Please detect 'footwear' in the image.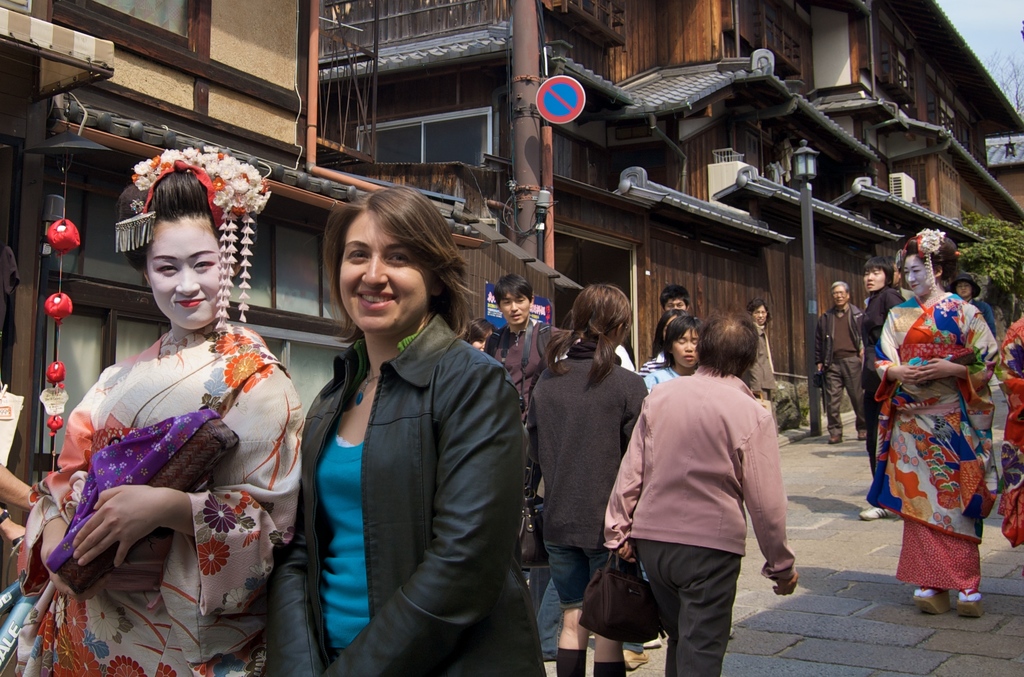
824:431:843:444.
